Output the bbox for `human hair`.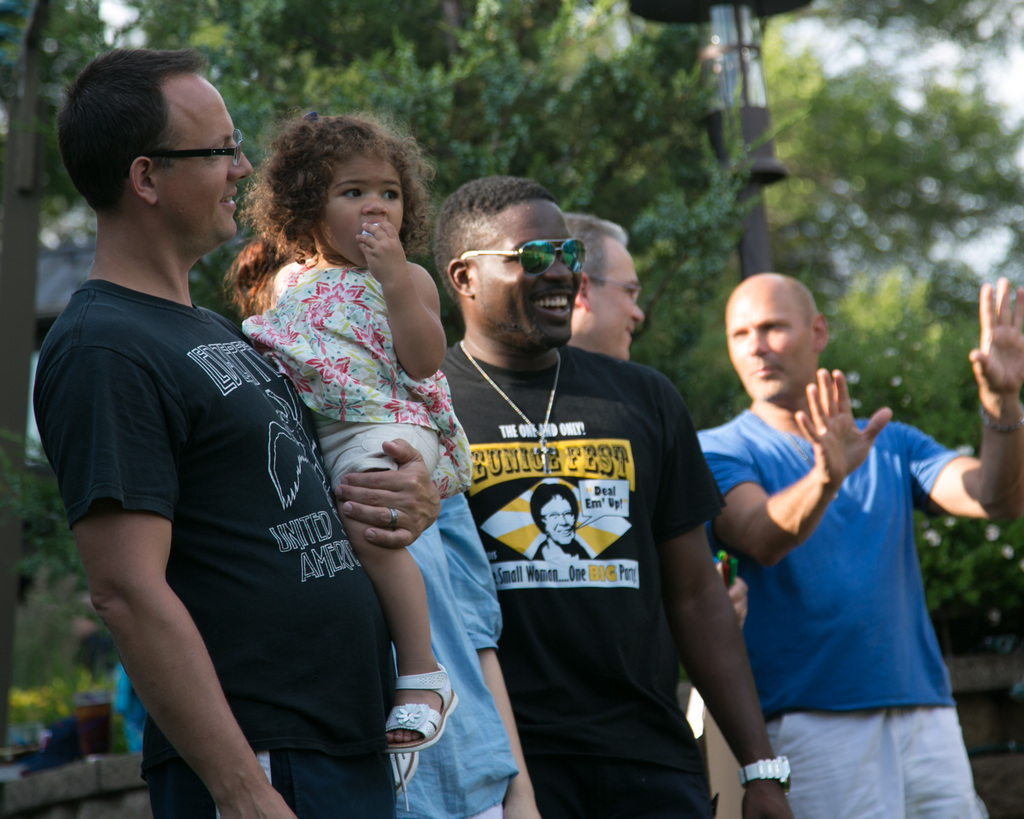
l=243, t=110, r=413, b=277.
